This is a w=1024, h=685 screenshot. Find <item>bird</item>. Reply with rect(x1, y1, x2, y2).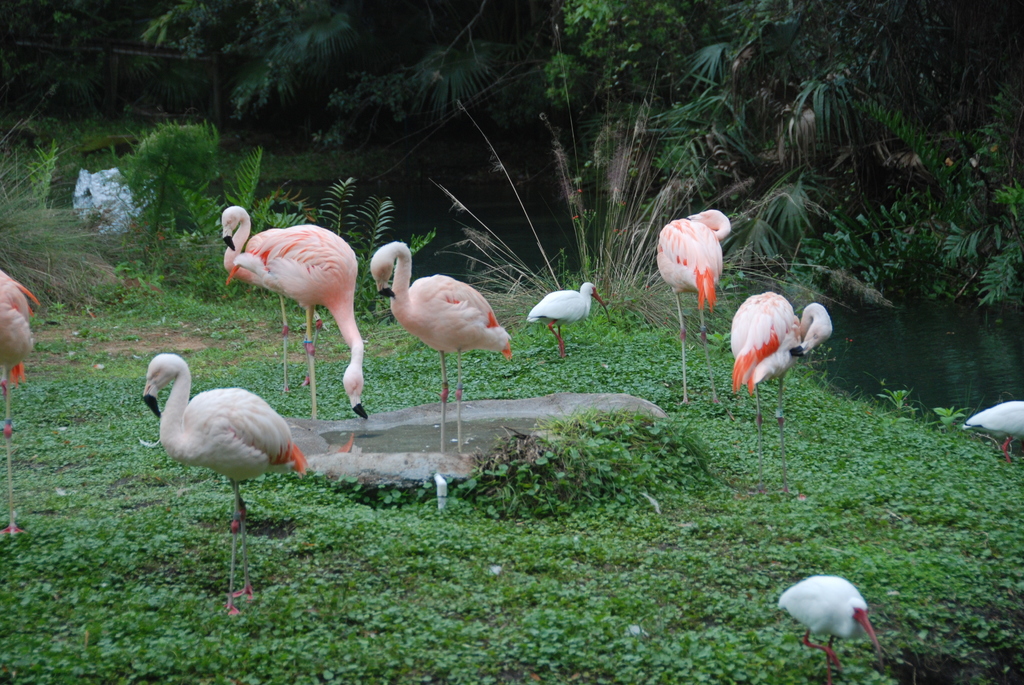
rect(726, 286, 831, 500).
